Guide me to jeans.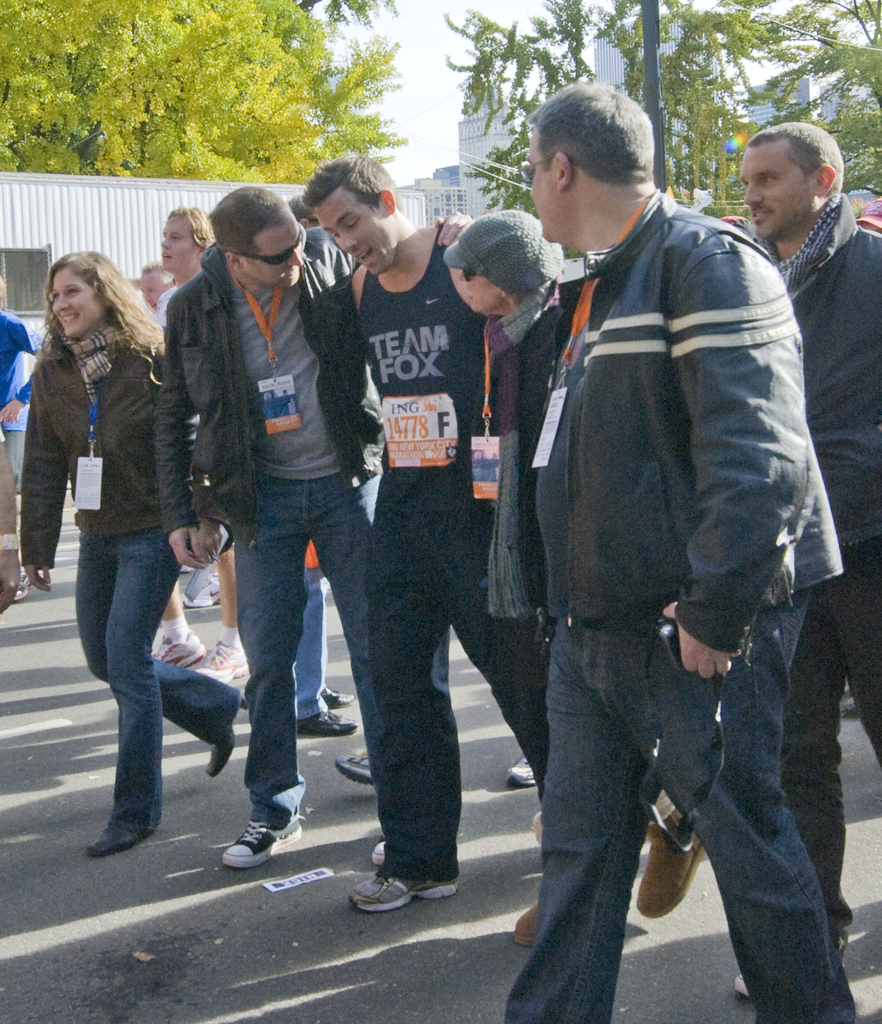
Guidance: (x1=288, y1=566, x2=328, y2=721).
